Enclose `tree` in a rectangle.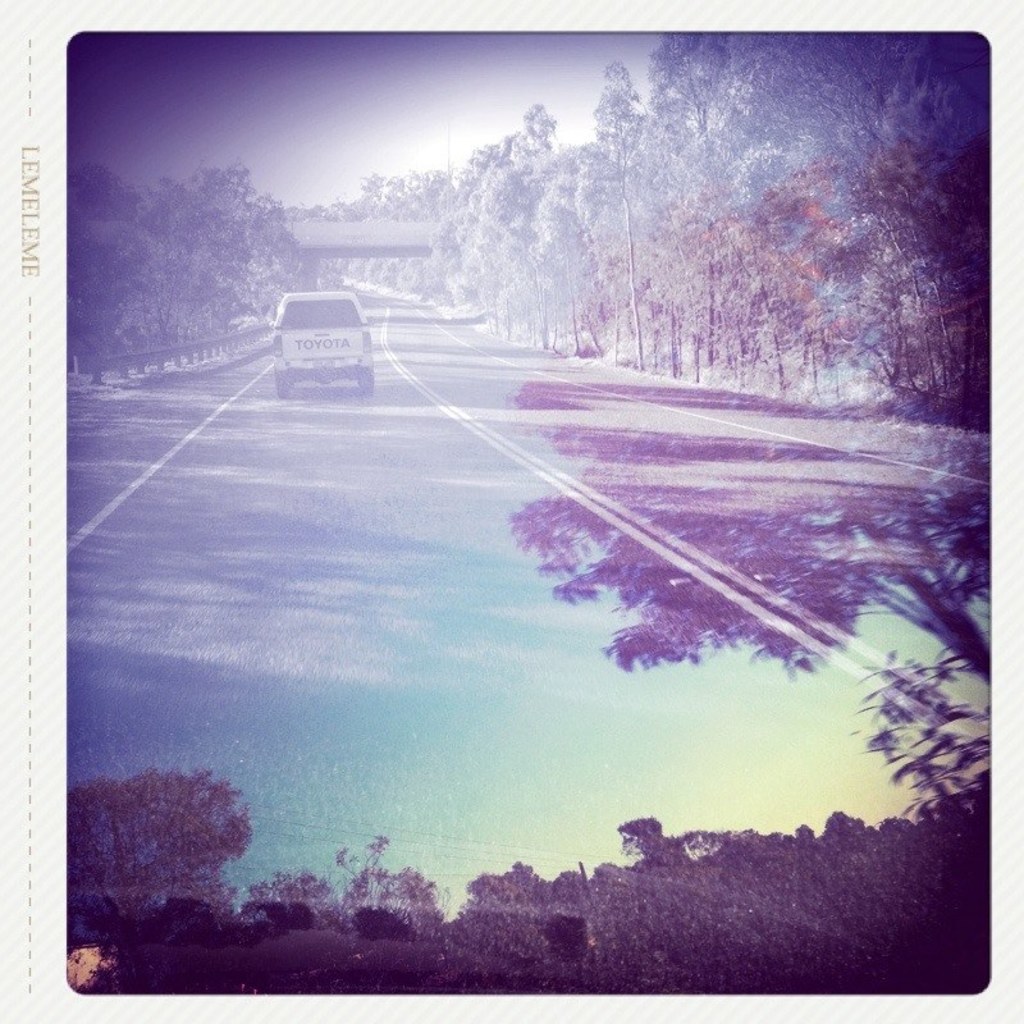
55, 741, 301, 963.
